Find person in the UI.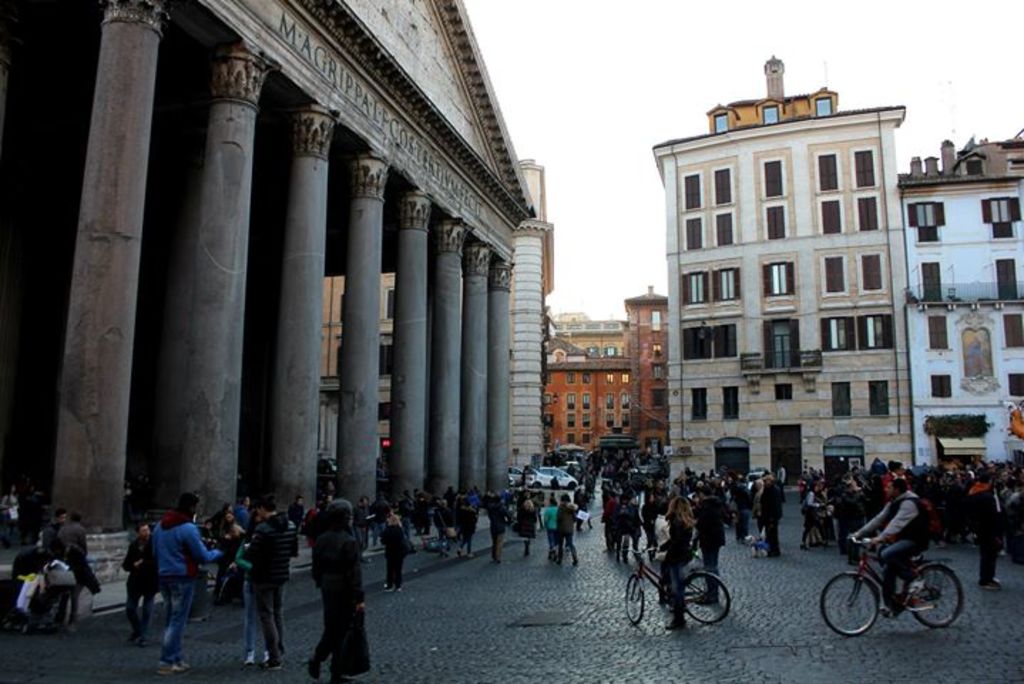
UI element at 376,512,414,591.
